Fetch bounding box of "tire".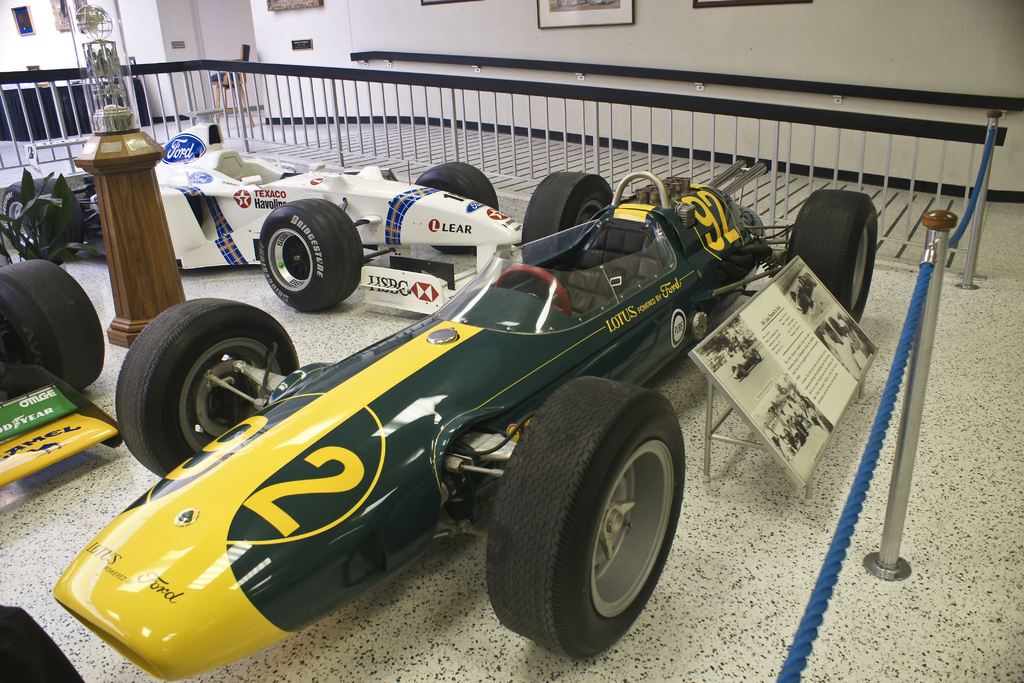
Bbox: bbox=[792, 192, 879, 324].
